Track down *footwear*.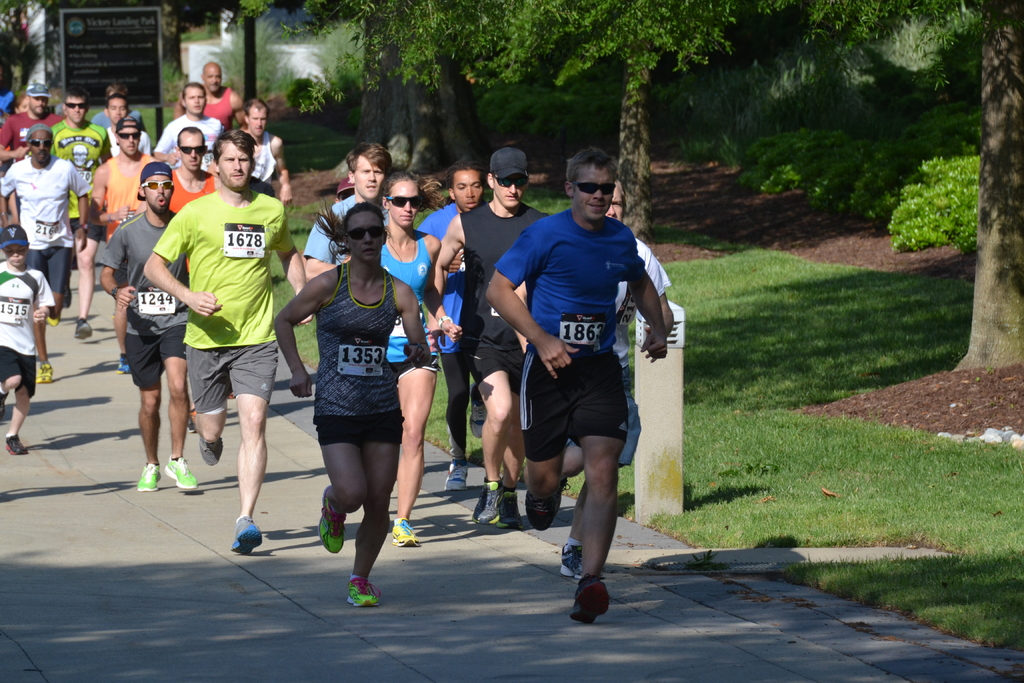
Tracked to [187,411,196,436].
